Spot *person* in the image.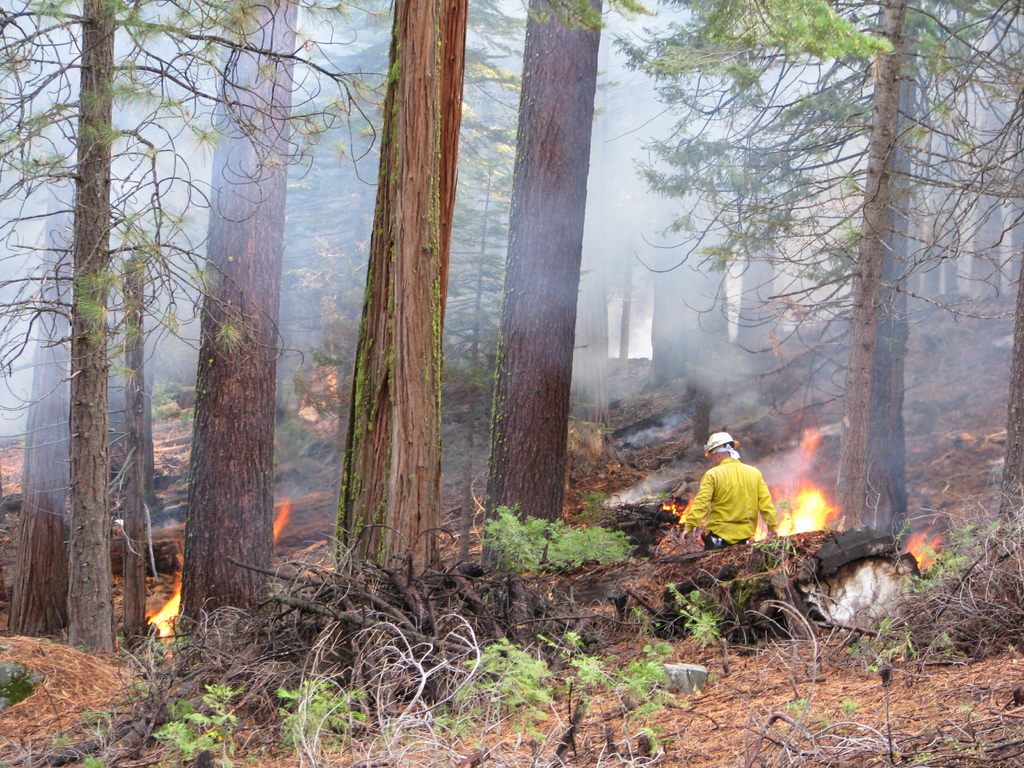
*person* found at (left=691, top=432, right=782, bottom=561).
